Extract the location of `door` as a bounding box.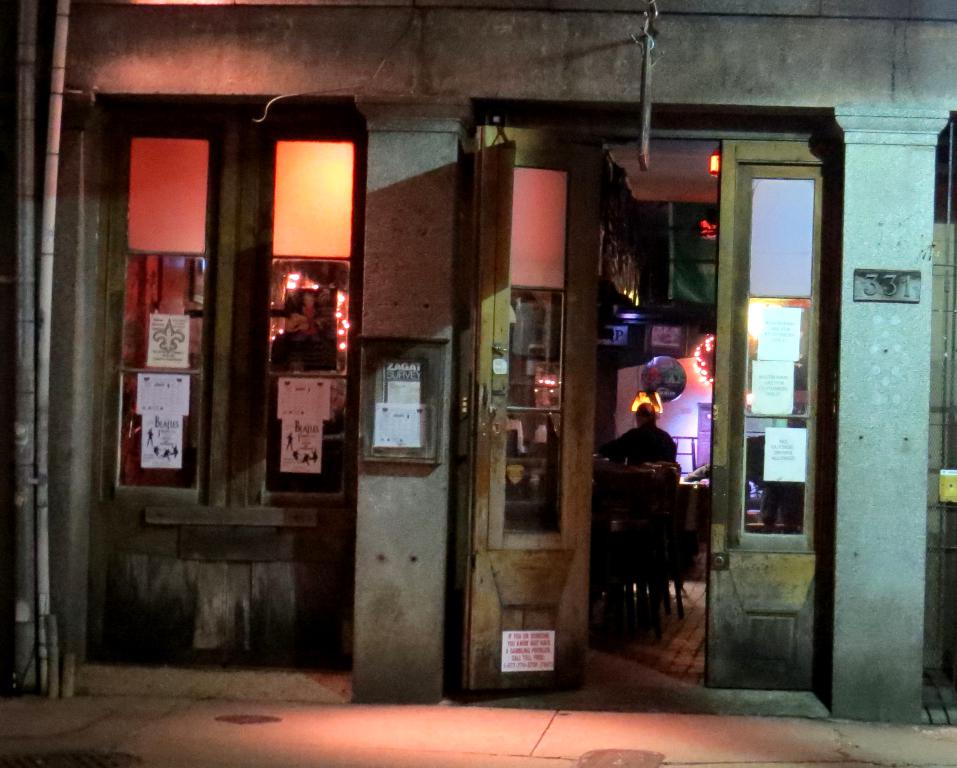
pyautogui.locateOnScreen(667, 122, 836, 675).
